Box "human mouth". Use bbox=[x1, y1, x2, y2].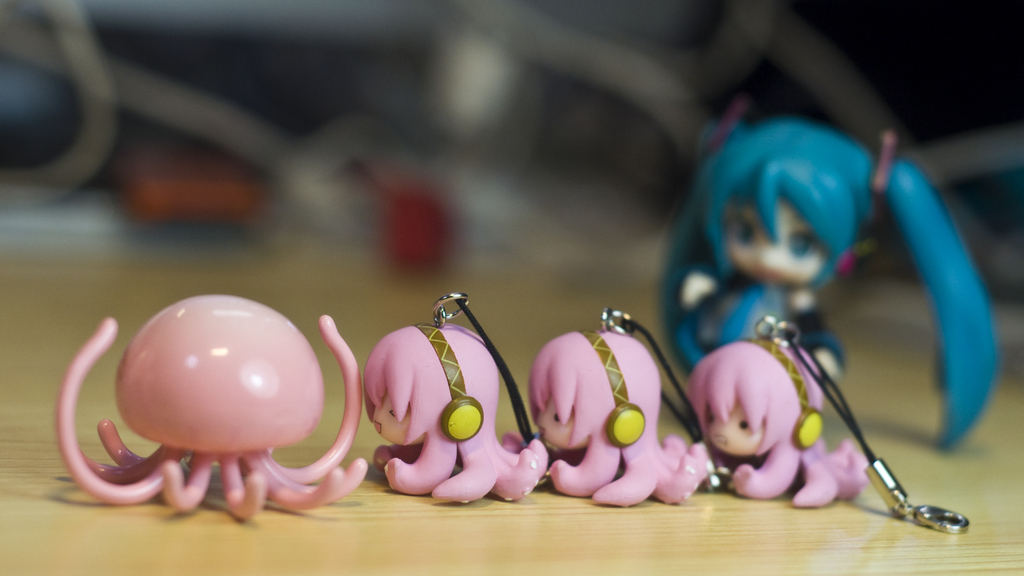
bbox=[761, 268, 779, 277].
